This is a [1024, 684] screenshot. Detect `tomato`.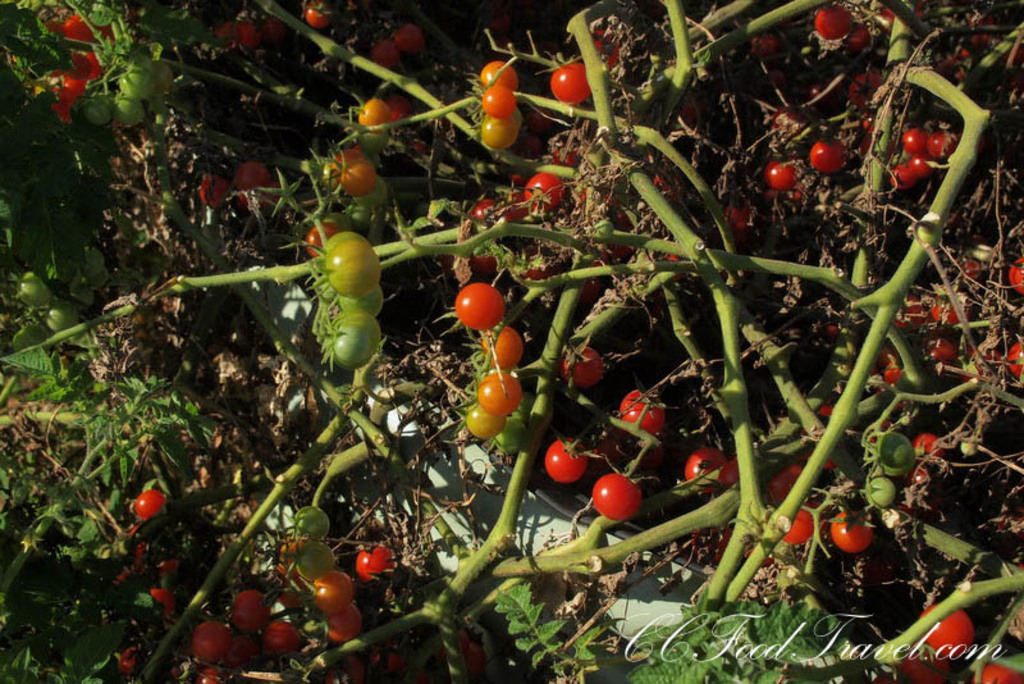
Rect(310, 570, 353, 615).
